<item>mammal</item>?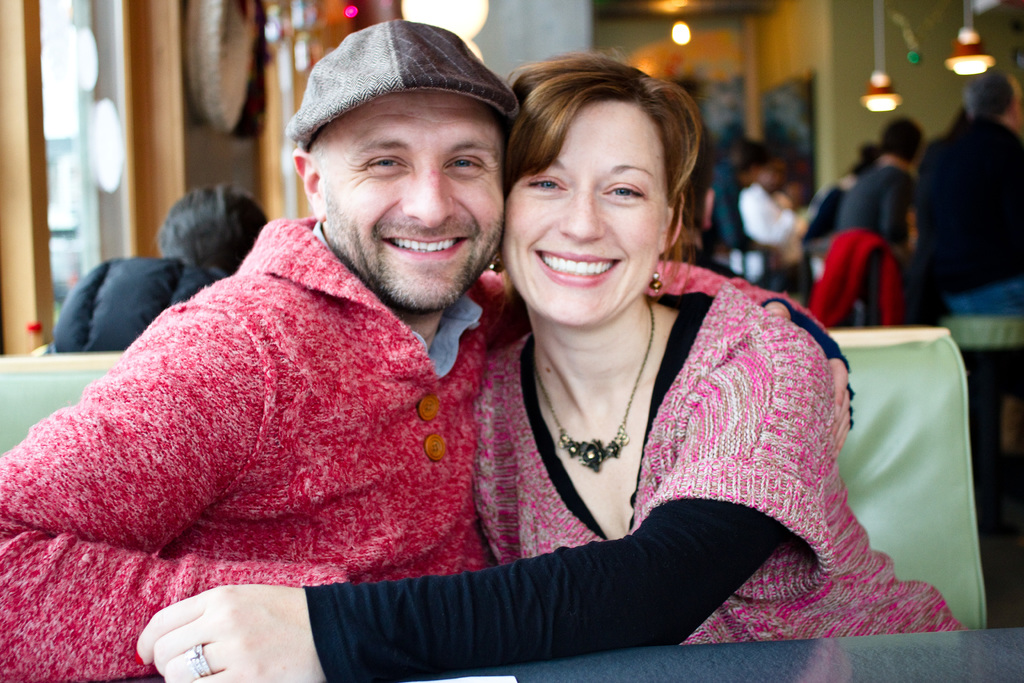
{"left": 842, "top": 108, "right": 922, "bottom": 240}
